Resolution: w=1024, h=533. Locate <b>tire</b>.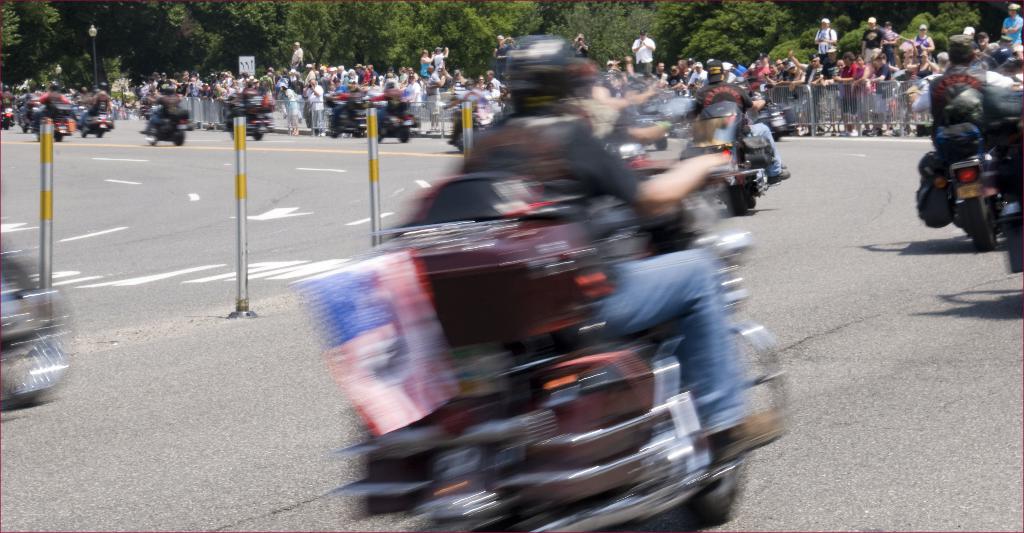
<box>53,132,67,145</box>.
